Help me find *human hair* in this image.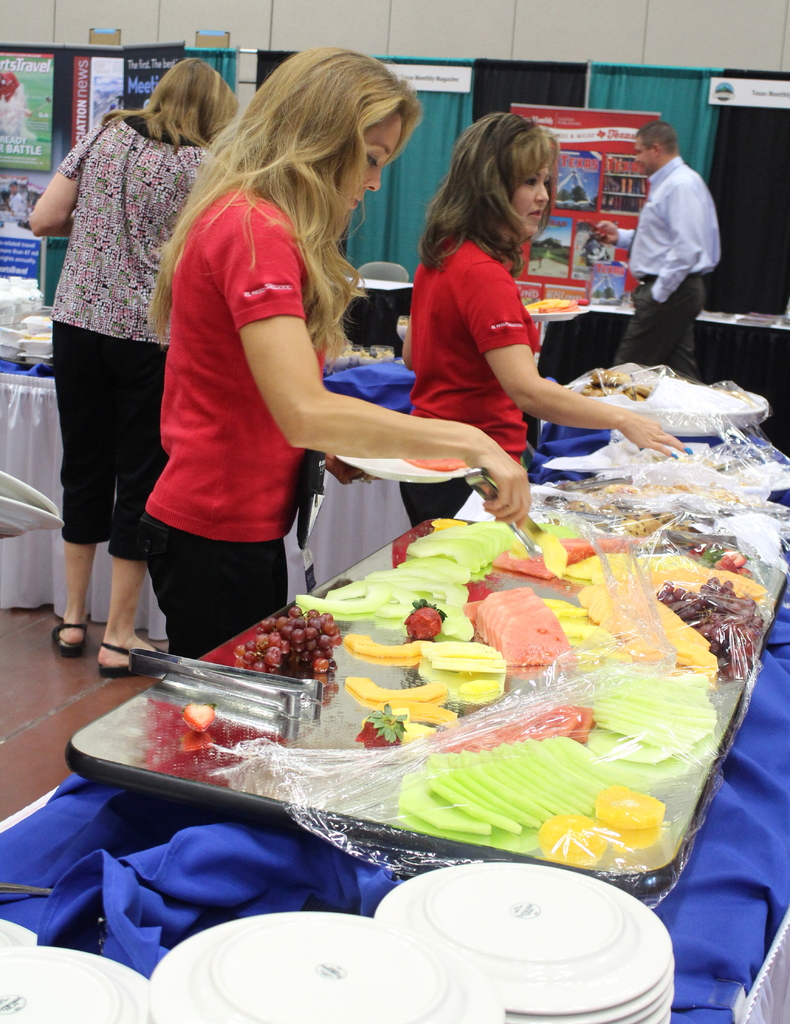
Found it: <bbox>633, 118, 677, 154</bbox>.
